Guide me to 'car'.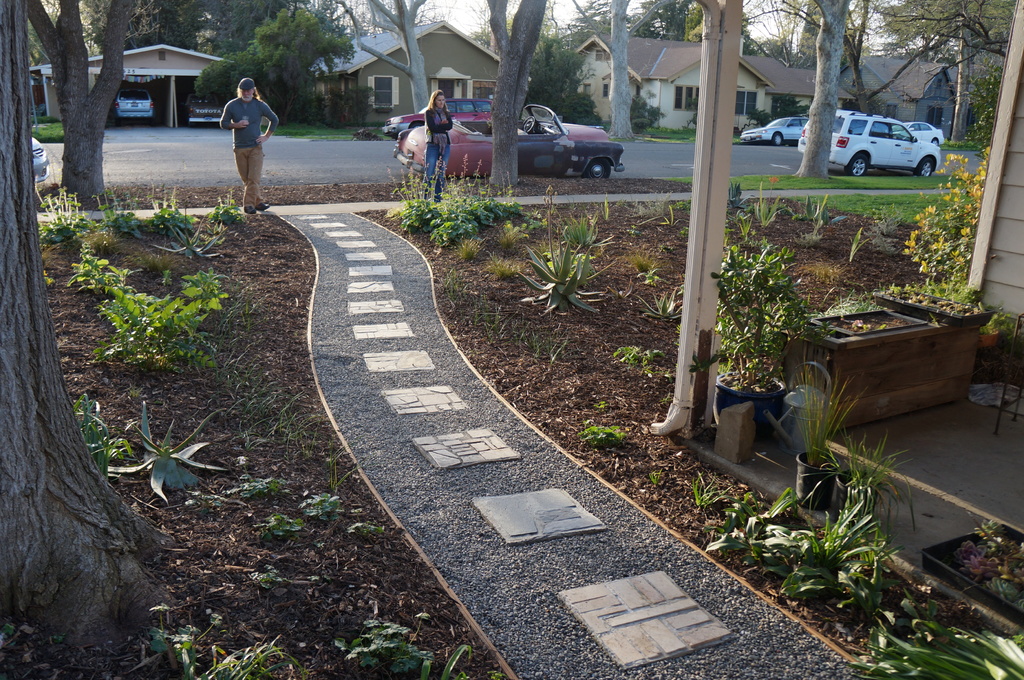
Guidance: left=892, top=122, right=943, bottom=146.
